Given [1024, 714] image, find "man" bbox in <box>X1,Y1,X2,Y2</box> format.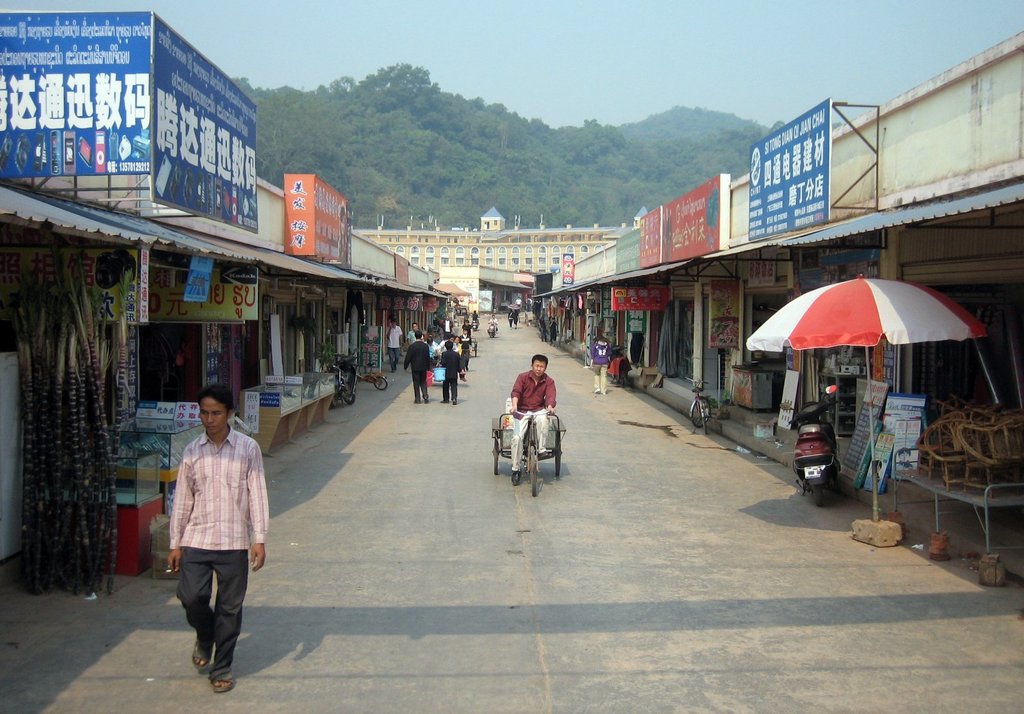
<box>510,351,555,488</box>.
